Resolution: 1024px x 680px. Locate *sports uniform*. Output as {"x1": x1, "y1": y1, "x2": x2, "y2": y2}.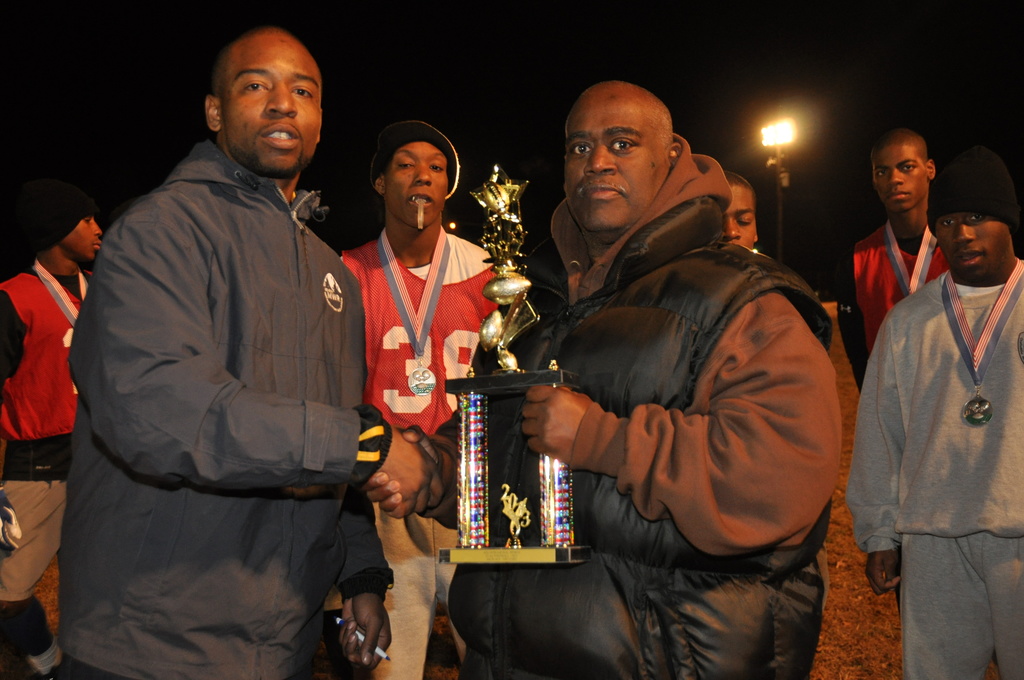
{"x1": 842, "y1": 222, "x2": 952, "y2": 609}.
